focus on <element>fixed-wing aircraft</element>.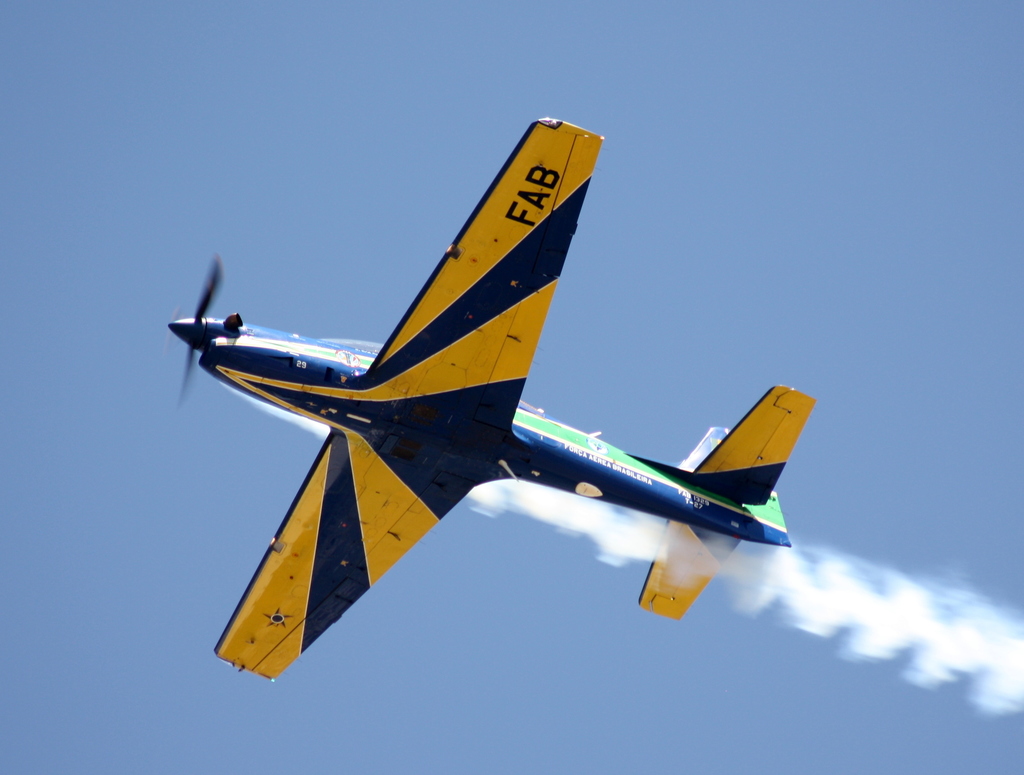
Focused at (x1=163, y1=106, x2=817, y2=685).
